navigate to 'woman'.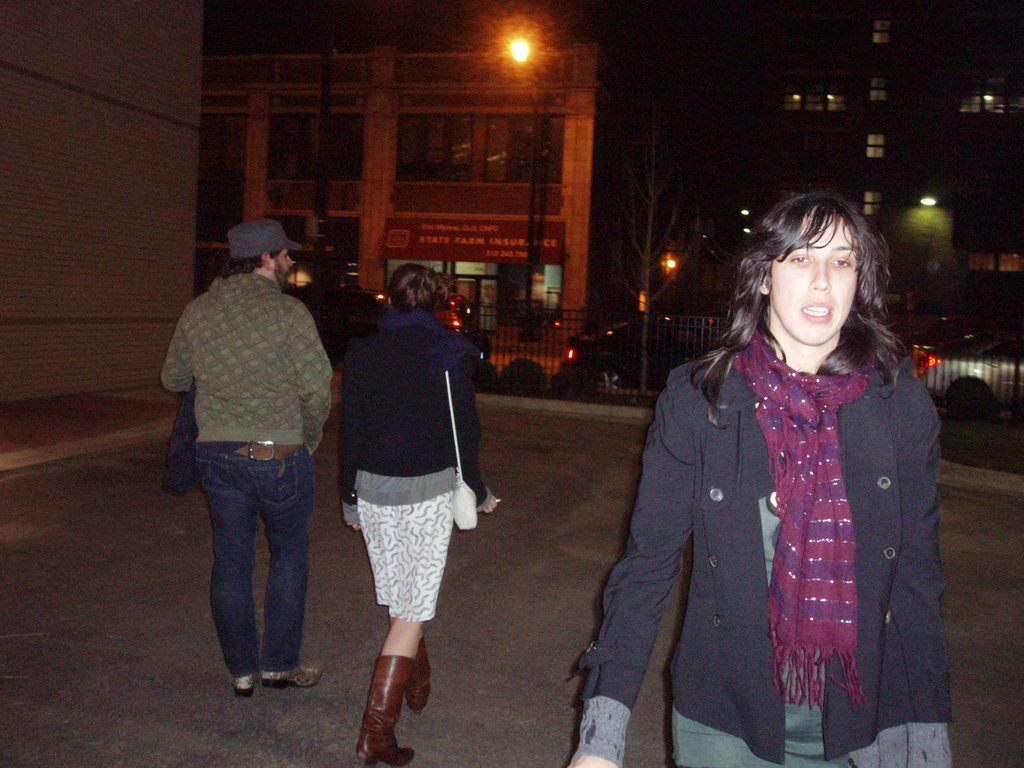
Navigation target: bbox=[327, 209, 493, 757].
